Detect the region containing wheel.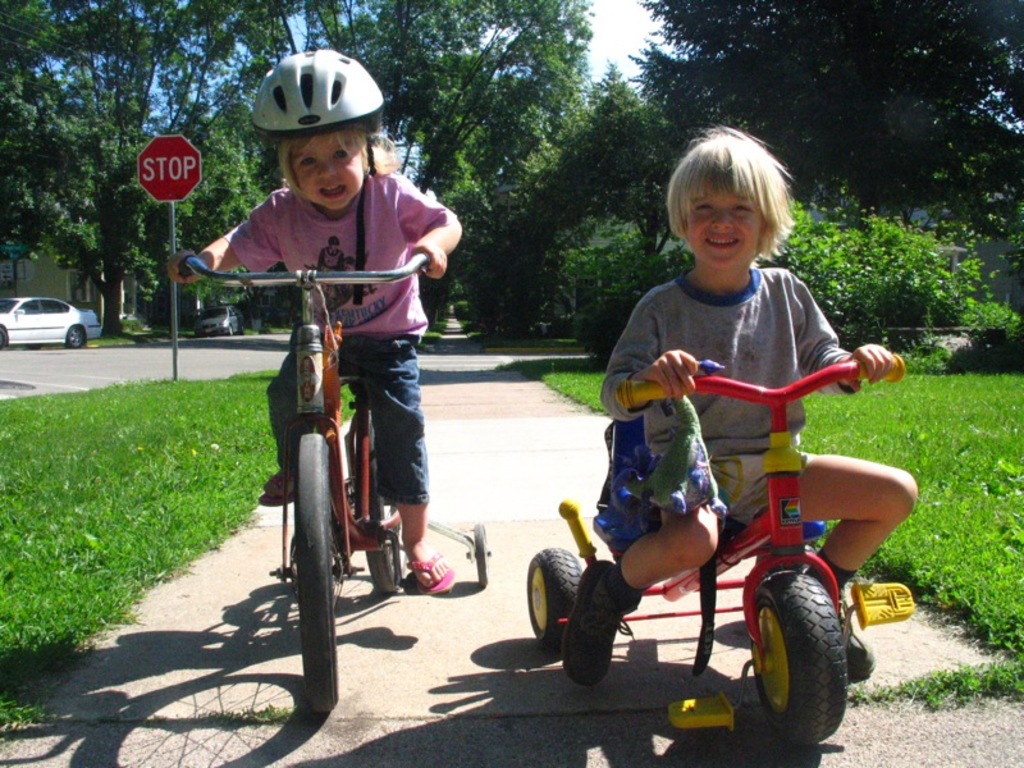
bbox(748, 562, 855, 737).
